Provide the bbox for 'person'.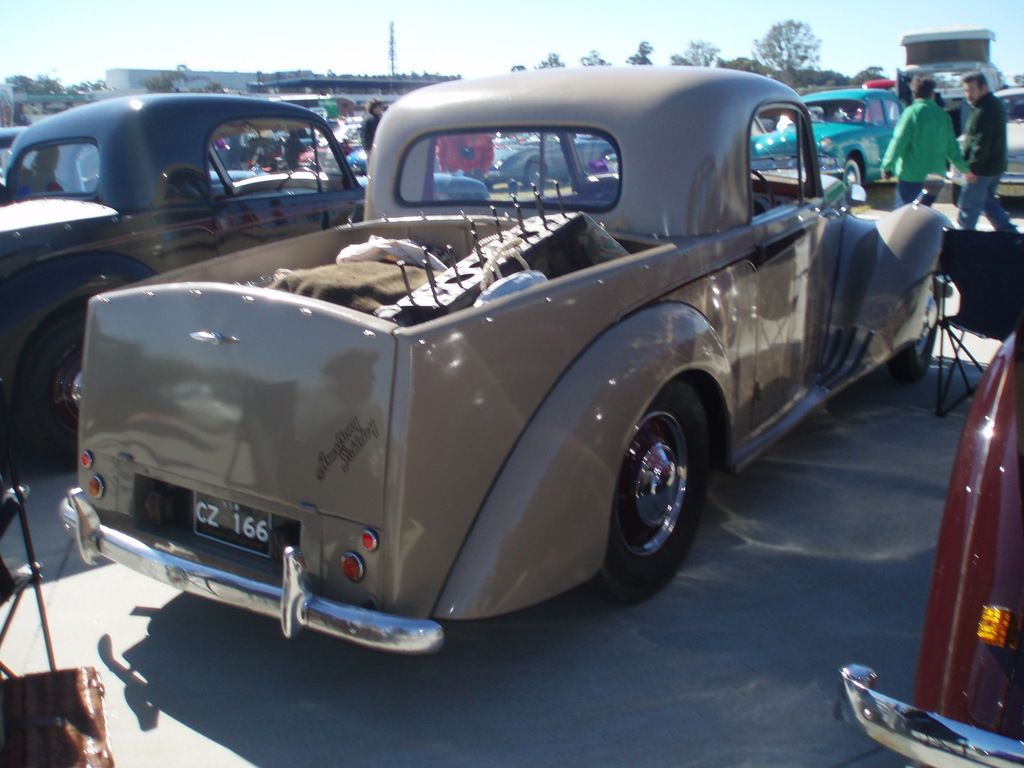
left=362, top=94, right=380, bottom=176.
